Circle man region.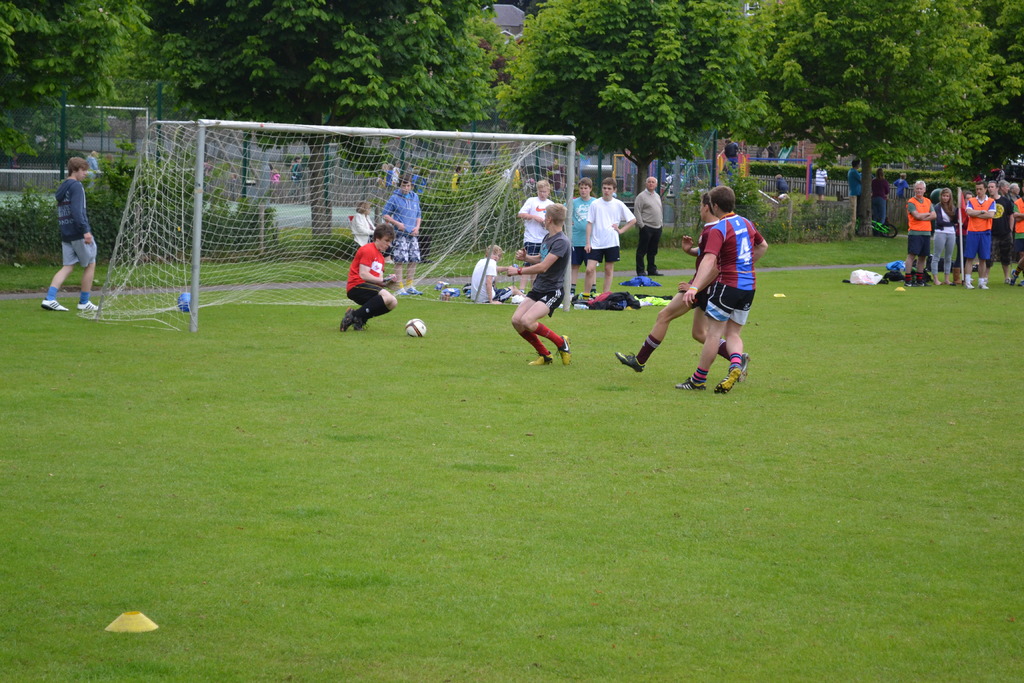
Region: select_region(613, 190, 751, 383).
